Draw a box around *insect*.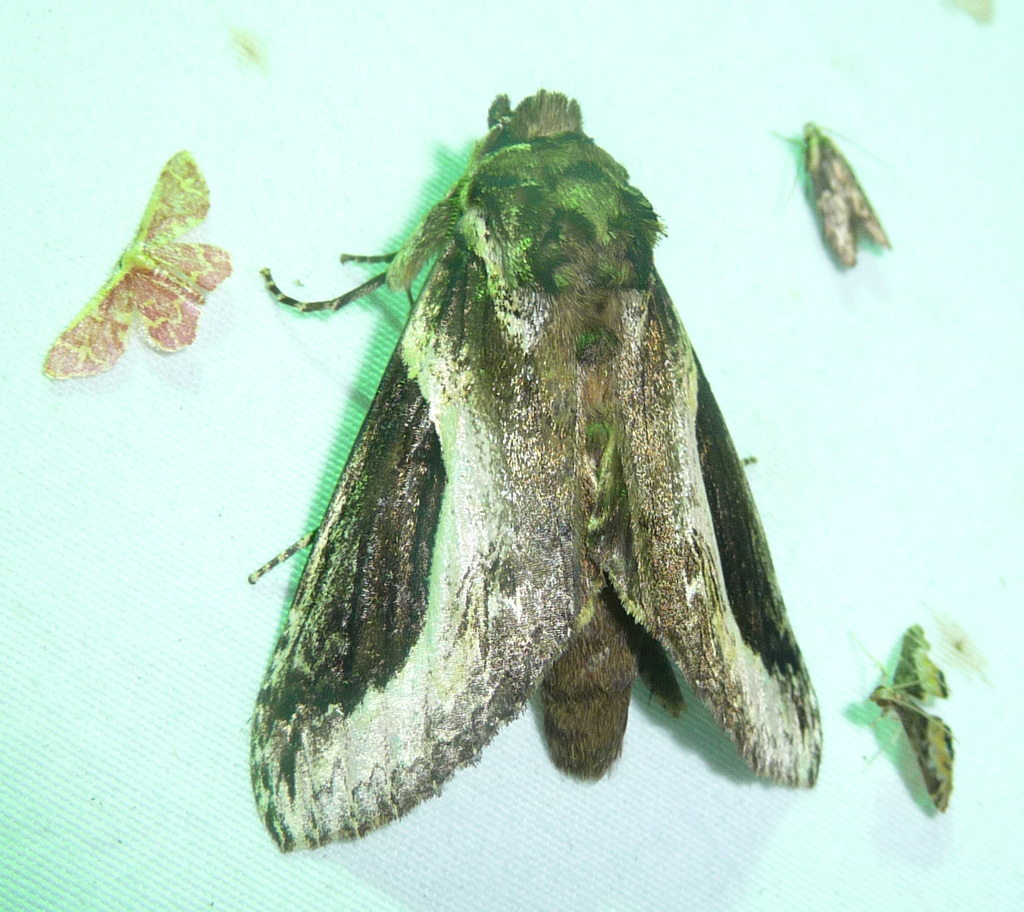
bbox(770, 115, 904, 265).
